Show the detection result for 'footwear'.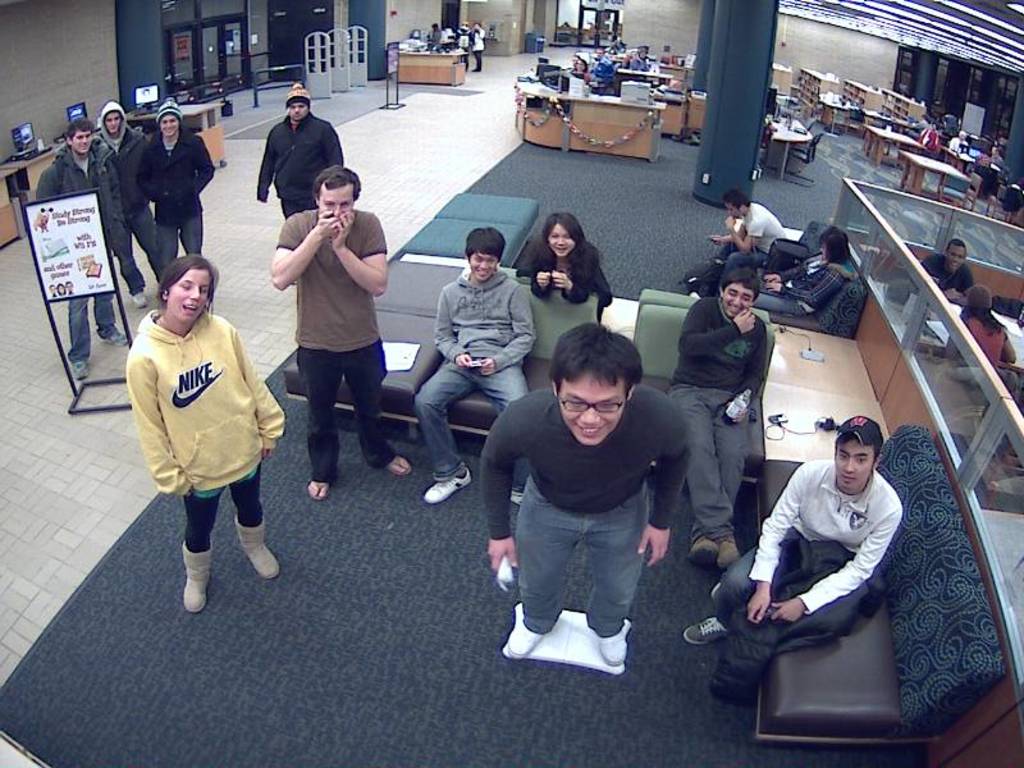
515,618,548,649.
